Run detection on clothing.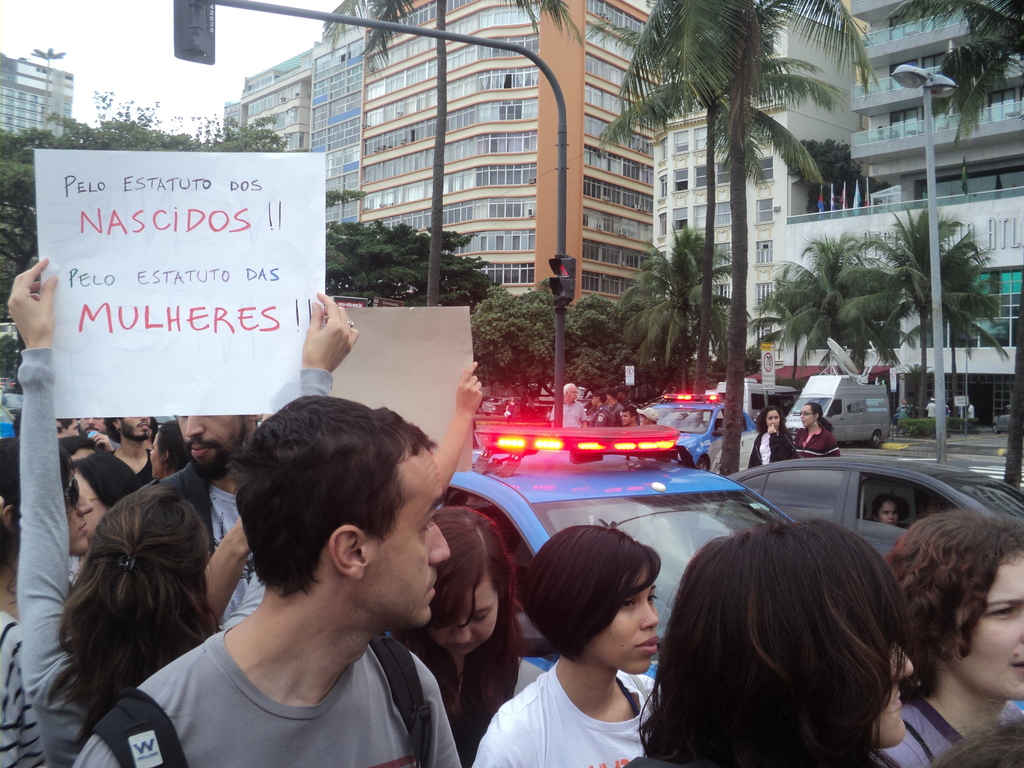
Result: bbox(420, 653, 545, 750).
